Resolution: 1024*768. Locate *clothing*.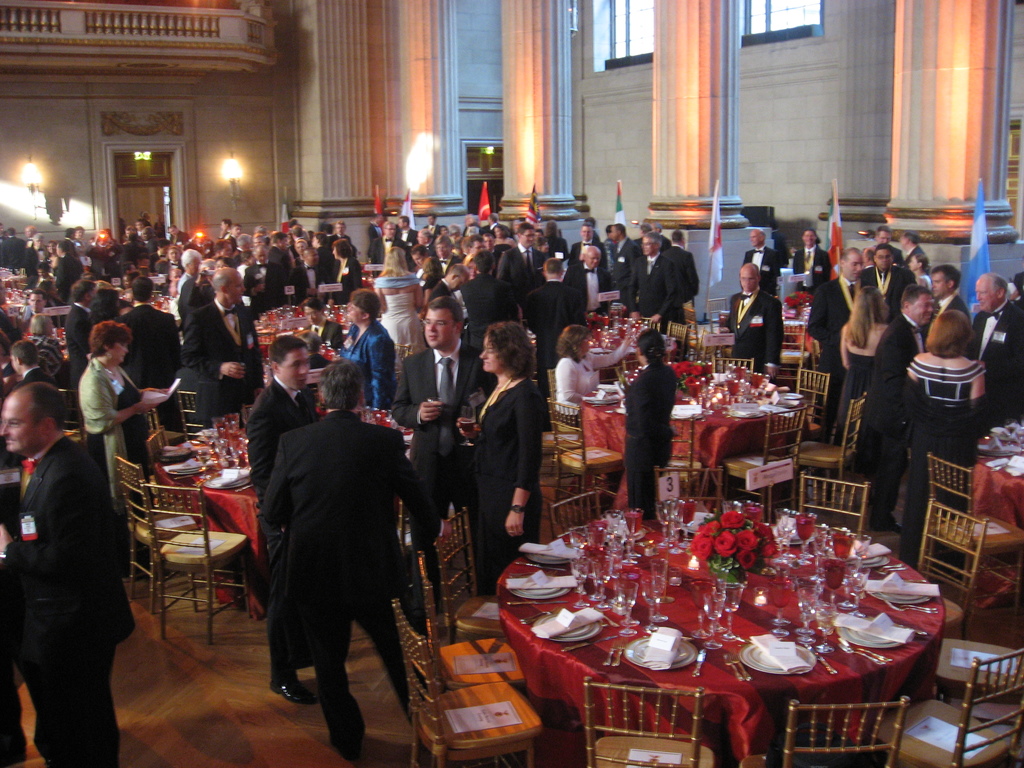
294:257:333:300.
